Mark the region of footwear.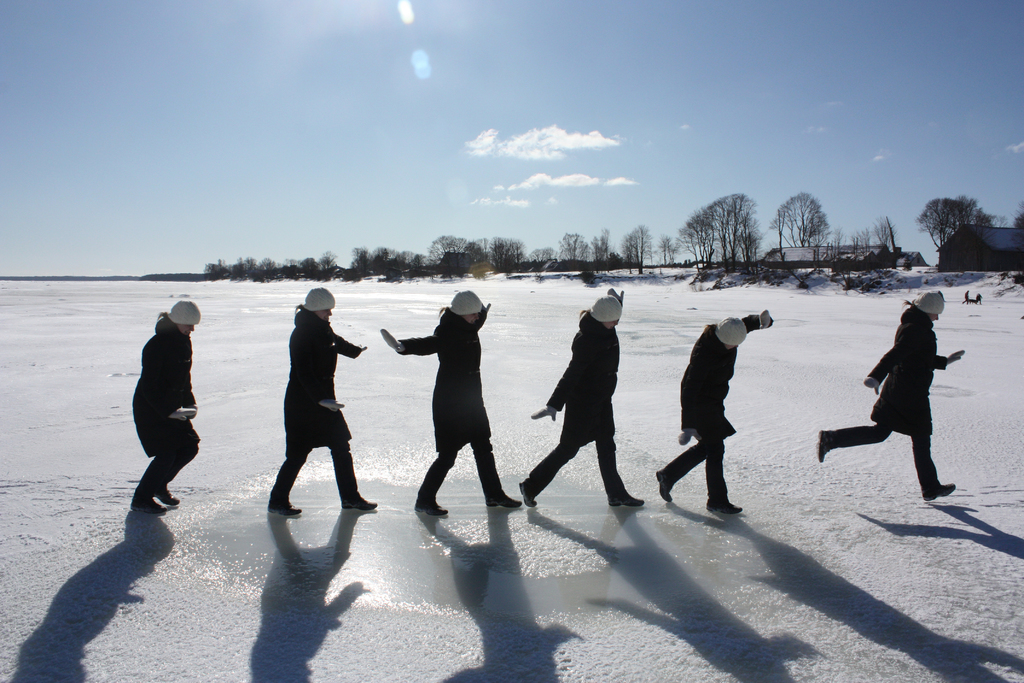
Region: region(480, 491, 525, 509).
